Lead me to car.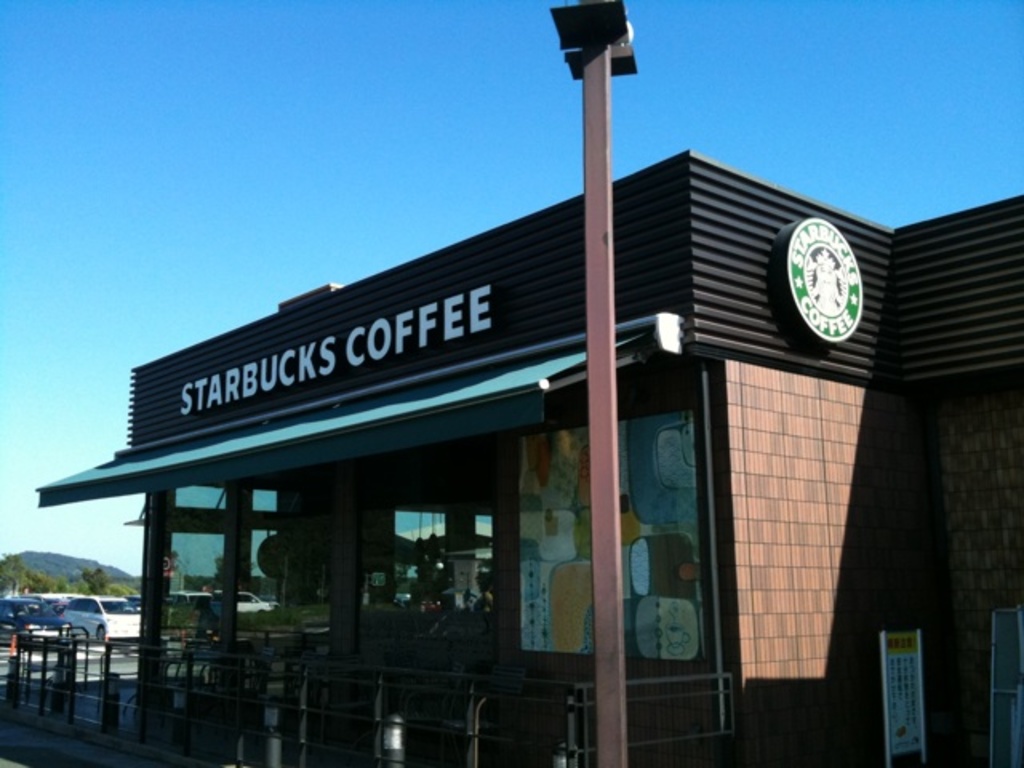
Lead to crop(59, 595, 141, 650).
